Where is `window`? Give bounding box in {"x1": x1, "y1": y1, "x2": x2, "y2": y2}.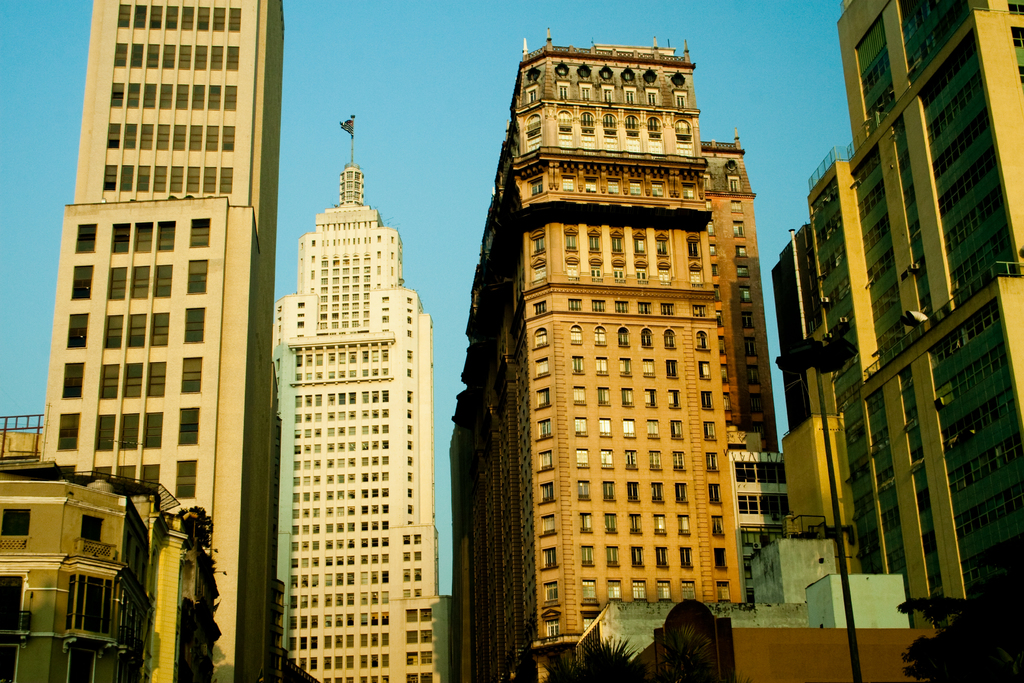
{"x1": 420, "y1": 672, "x2": 433, "y2": 682}.
